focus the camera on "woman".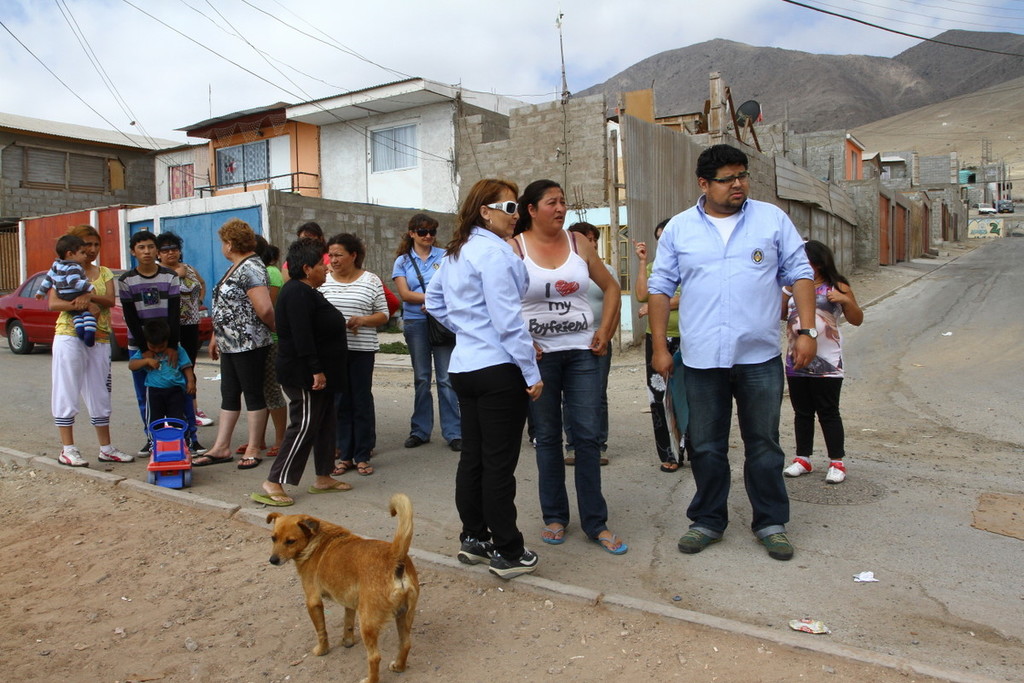
Focus region: bbox=[501, 176, 626, 554].
